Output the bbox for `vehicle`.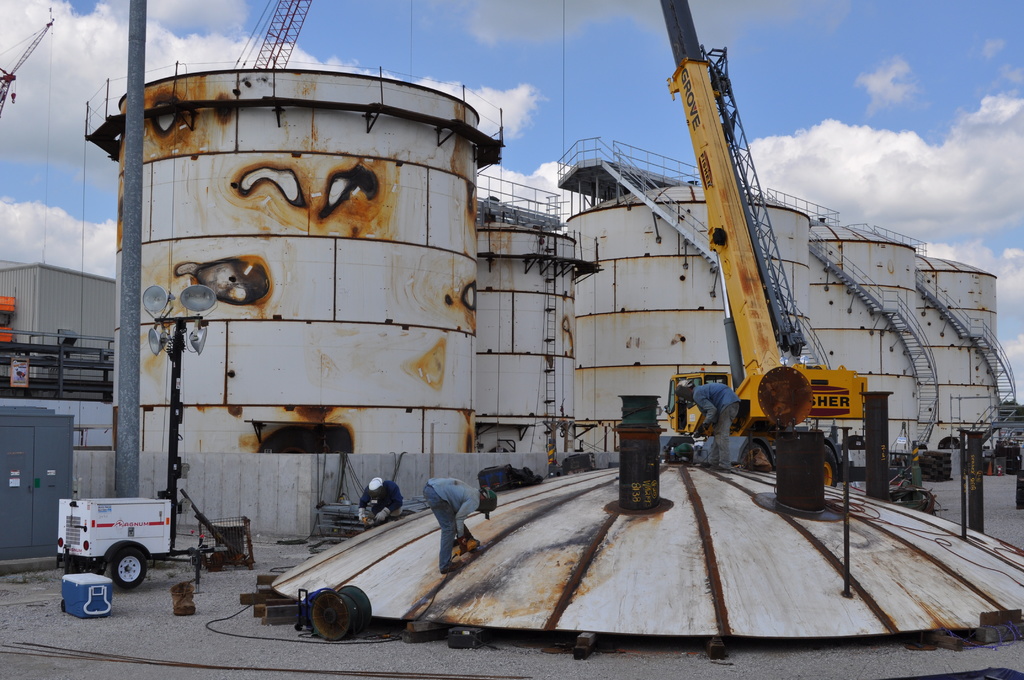
(left=57, top=499, right=200, bottom=590).
